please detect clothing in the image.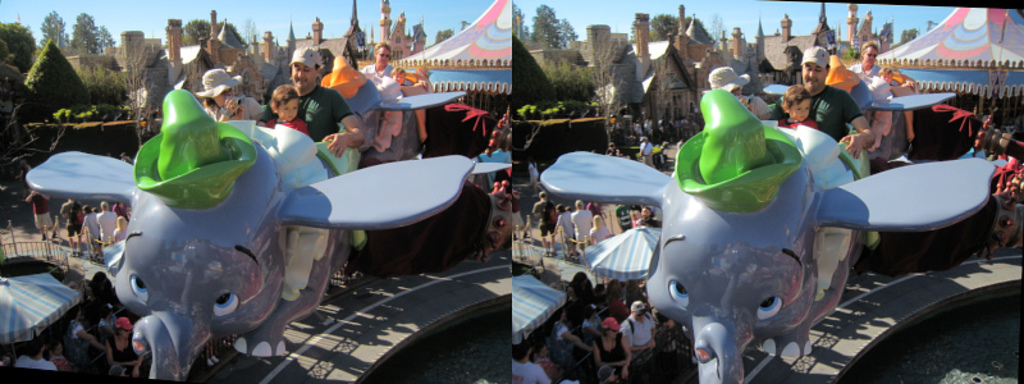
266,87,348,137.
